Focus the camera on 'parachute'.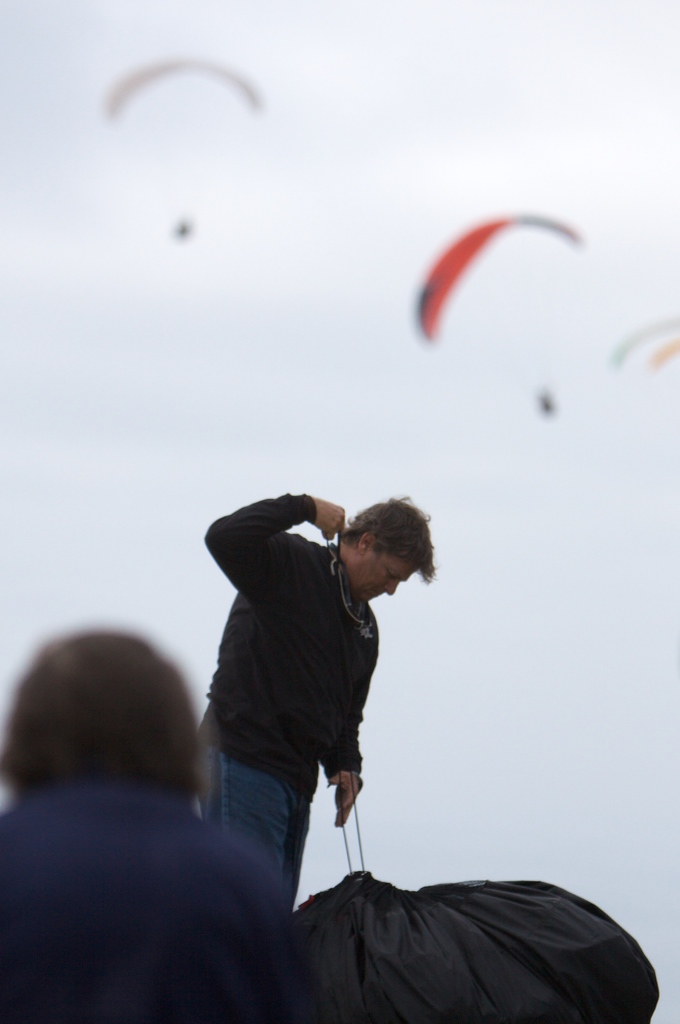
Focus region: left=104, top=57, right=260, bottom=227.
